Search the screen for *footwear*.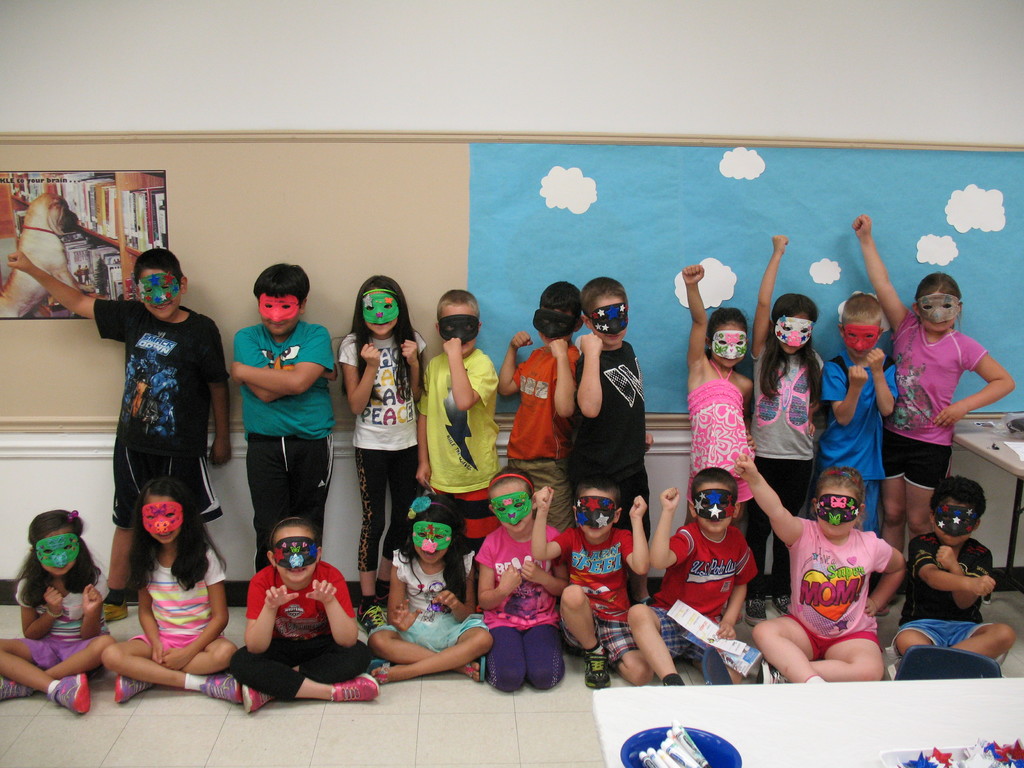
Found at [102,589,123,620].
